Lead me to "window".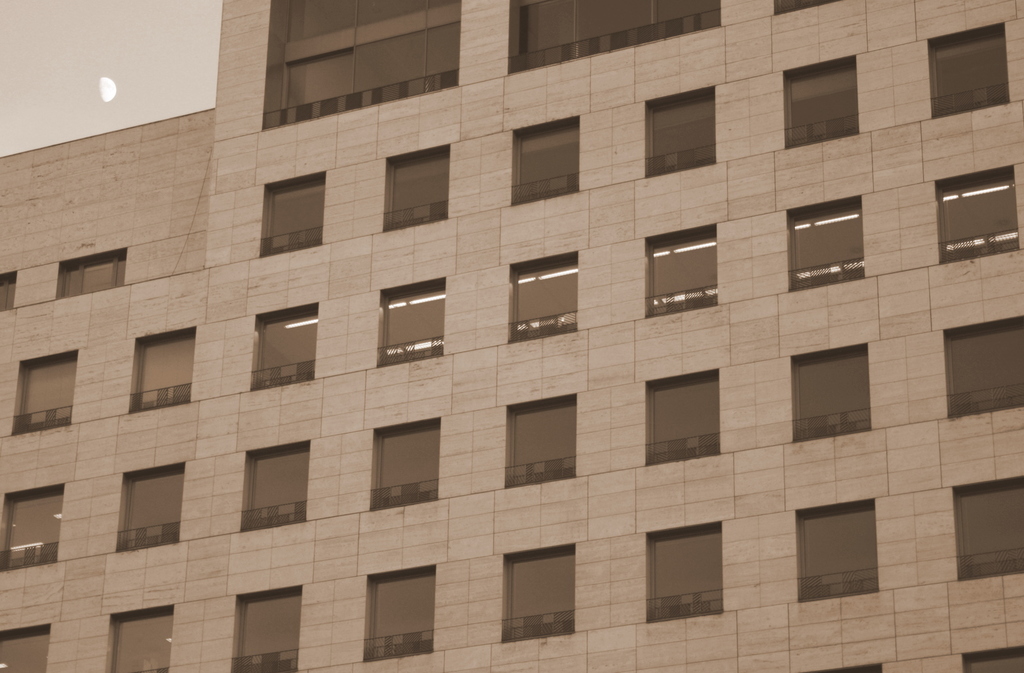
Lead to (511,117,579,205).
